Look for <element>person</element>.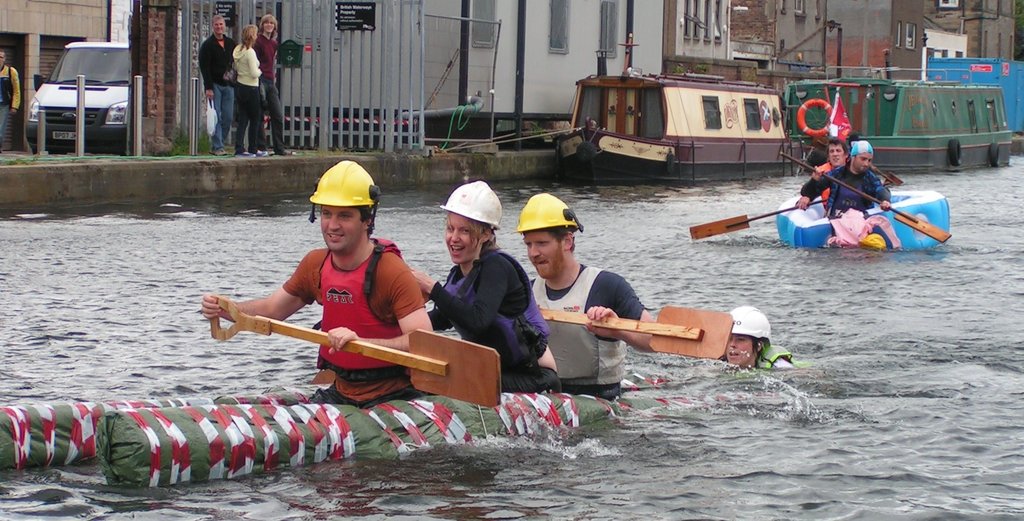
Found: detection(199, 19, 246, 158).
